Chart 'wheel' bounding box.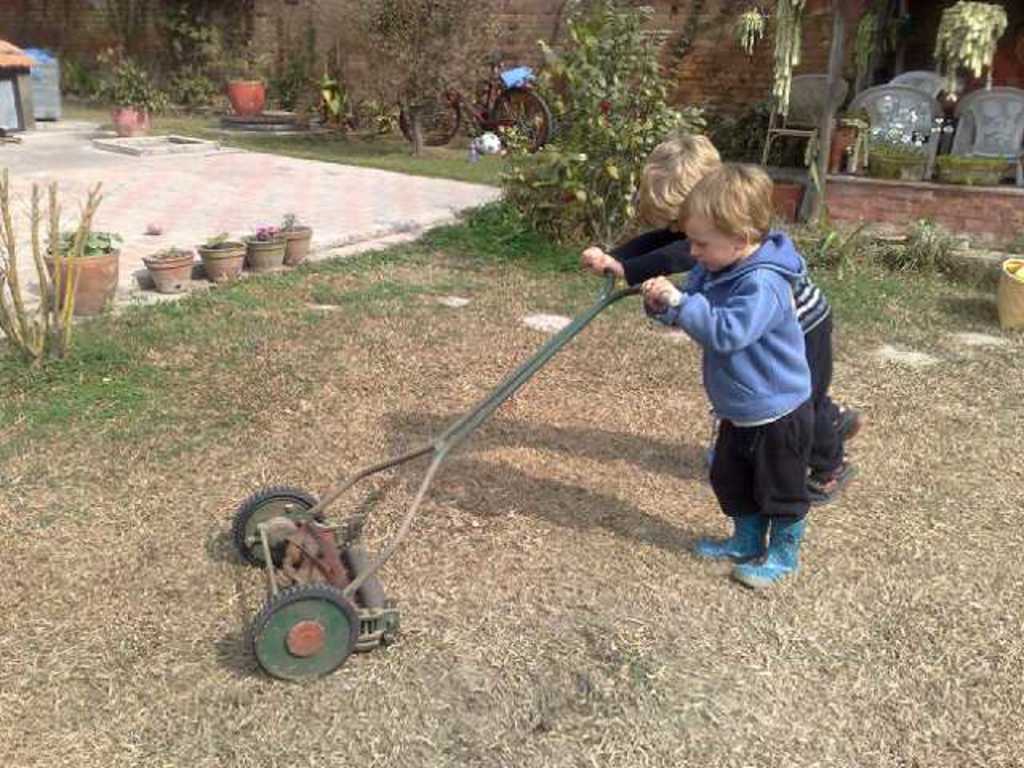
Charted: 234/485/323/566.
